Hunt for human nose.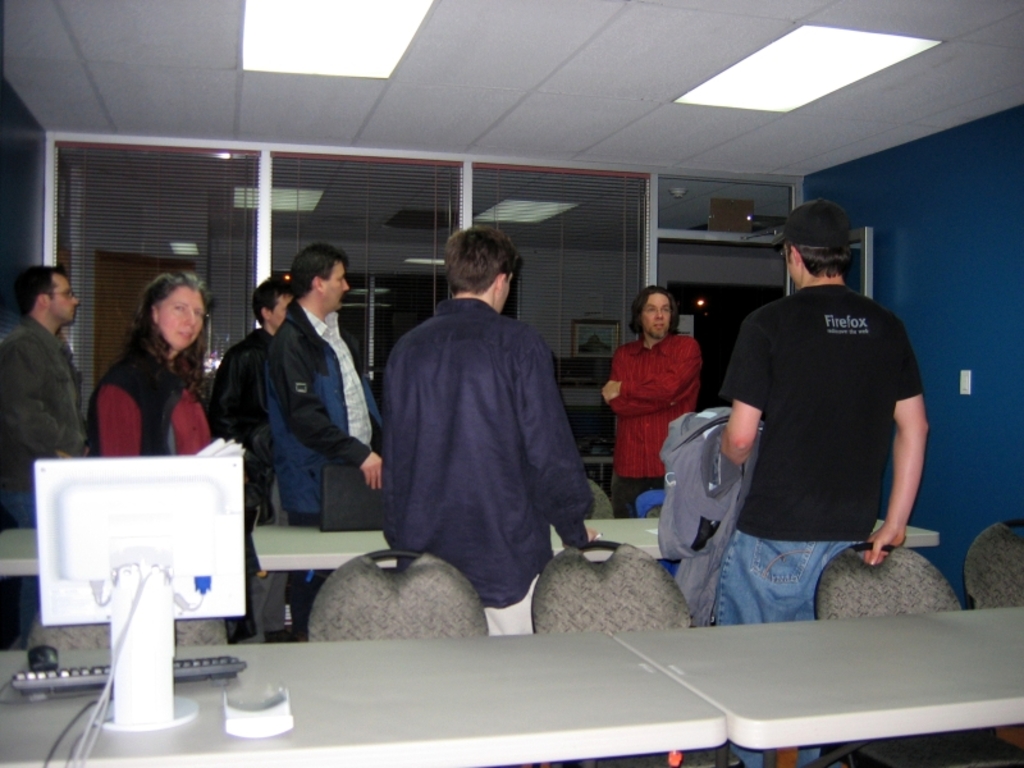
Hunted down at l=70, t=294, r=78, b=303.
